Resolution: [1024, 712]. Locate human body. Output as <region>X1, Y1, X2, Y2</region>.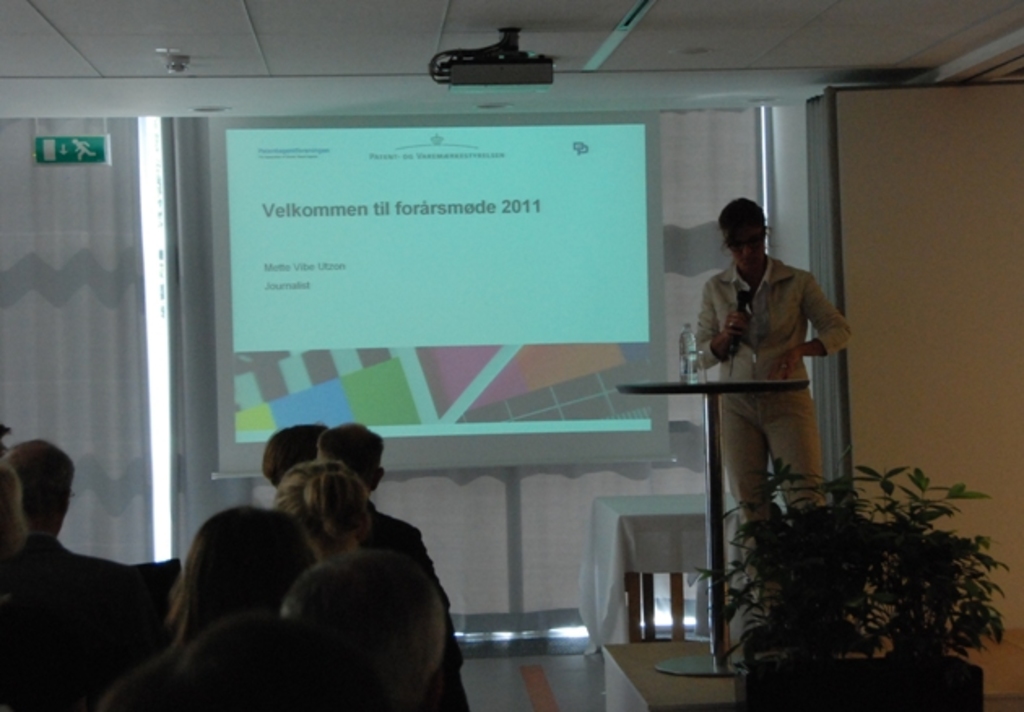
<region>694, 206, 848, 538</region>.
